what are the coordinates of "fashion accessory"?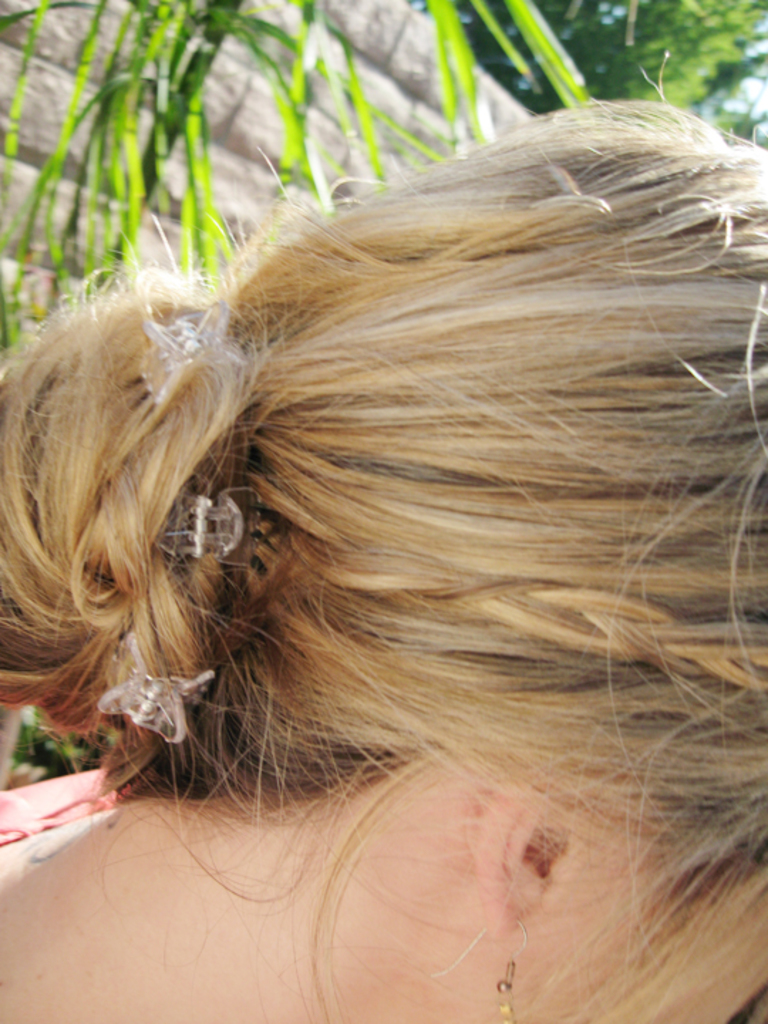
box(154, 489, 245, 565).
